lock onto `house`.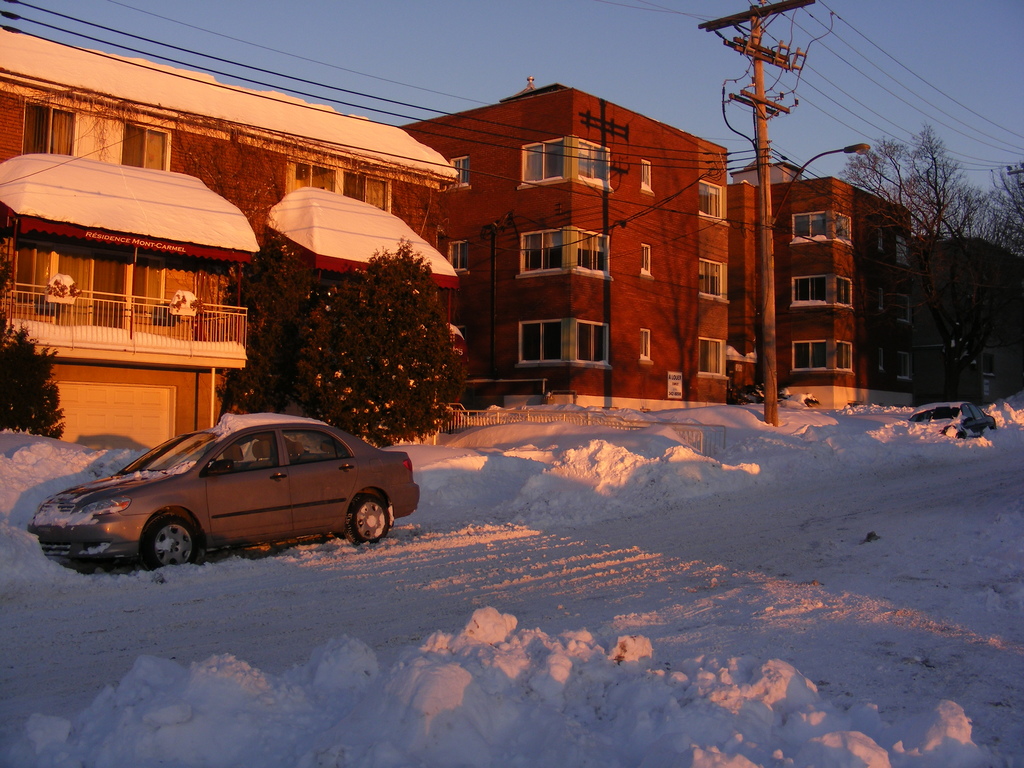
Locked: locate(1, 24, 474, 450).
